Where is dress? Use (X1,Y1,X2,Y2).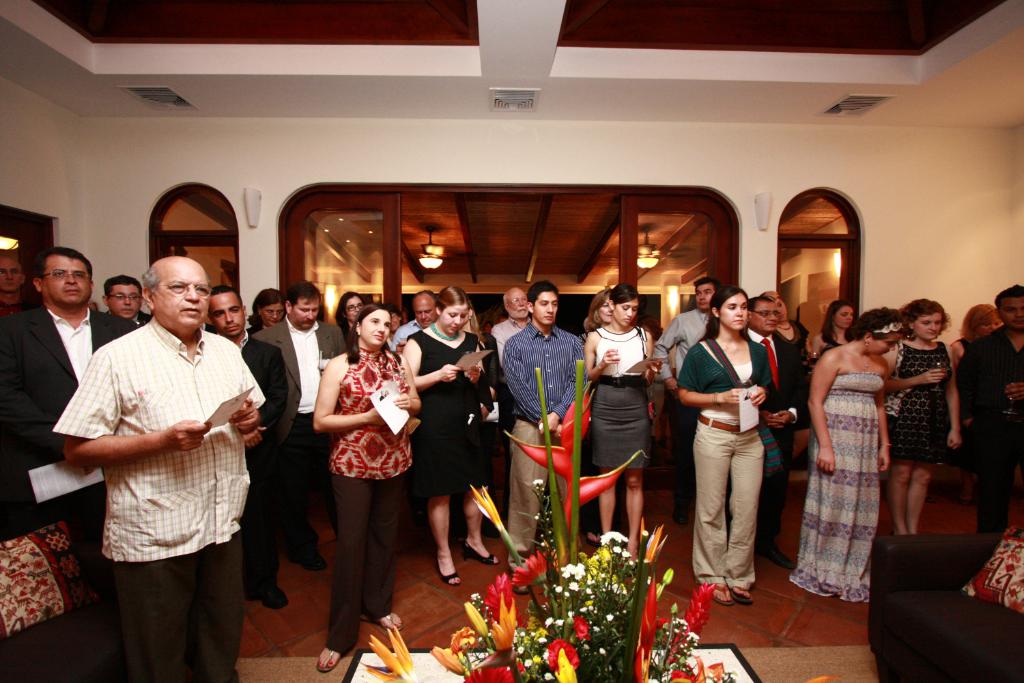
(875,343,950,461).
